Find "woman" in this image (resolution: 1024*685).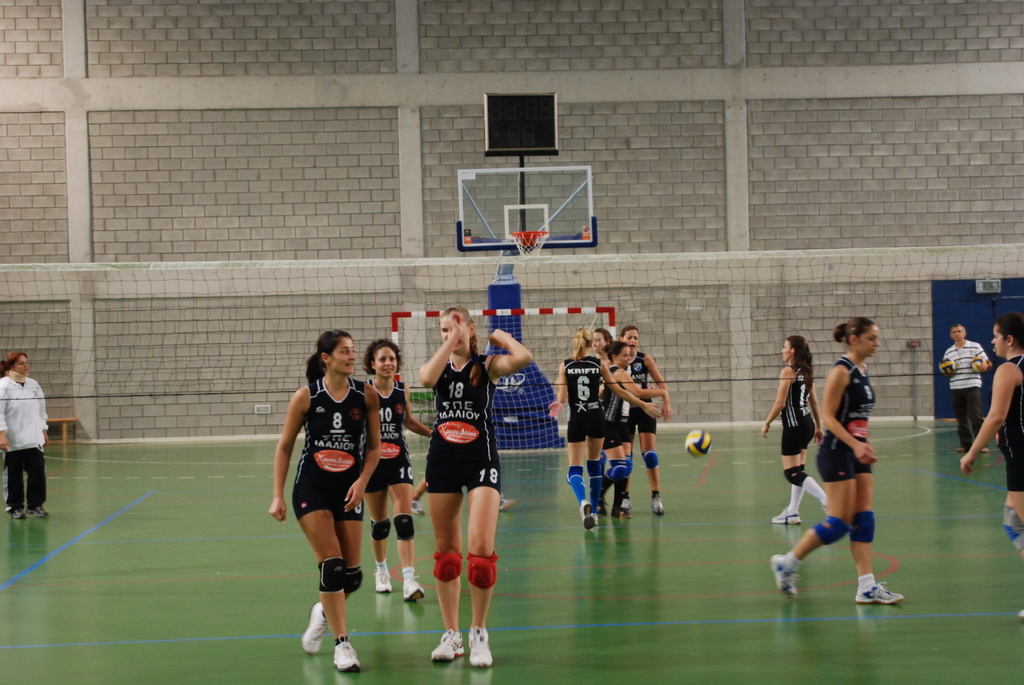
[left=431, top=306, right=530, bottom=669].
